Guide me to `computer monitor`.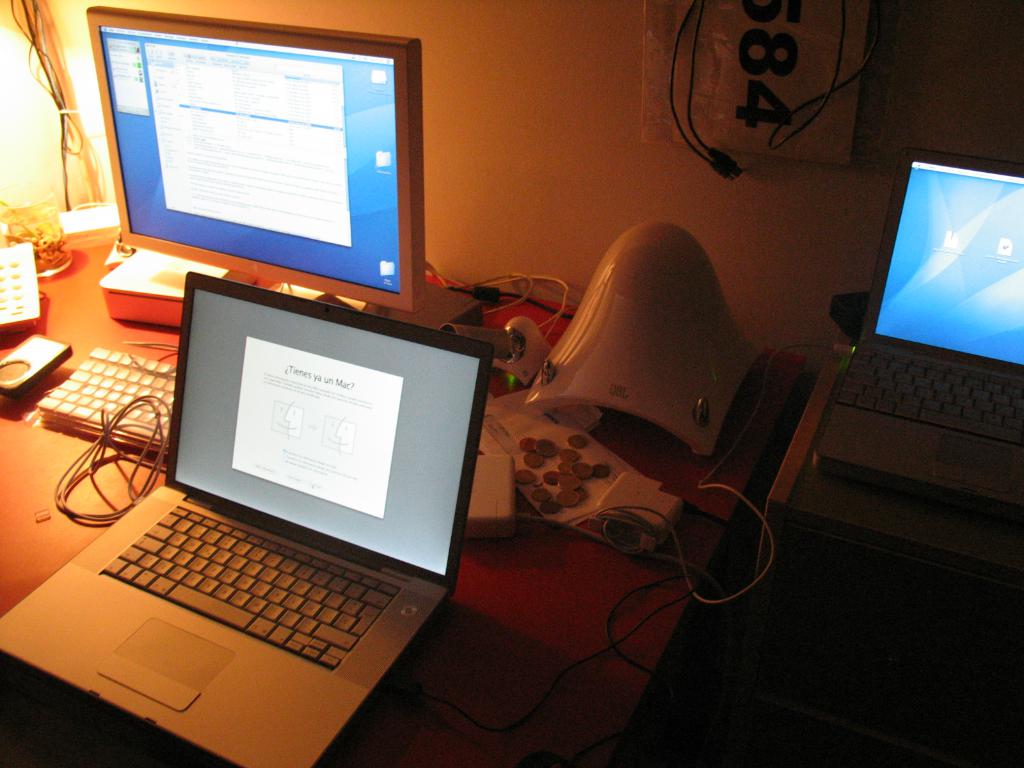
Guidance: <region>84, 22, 419, 307</region>.
